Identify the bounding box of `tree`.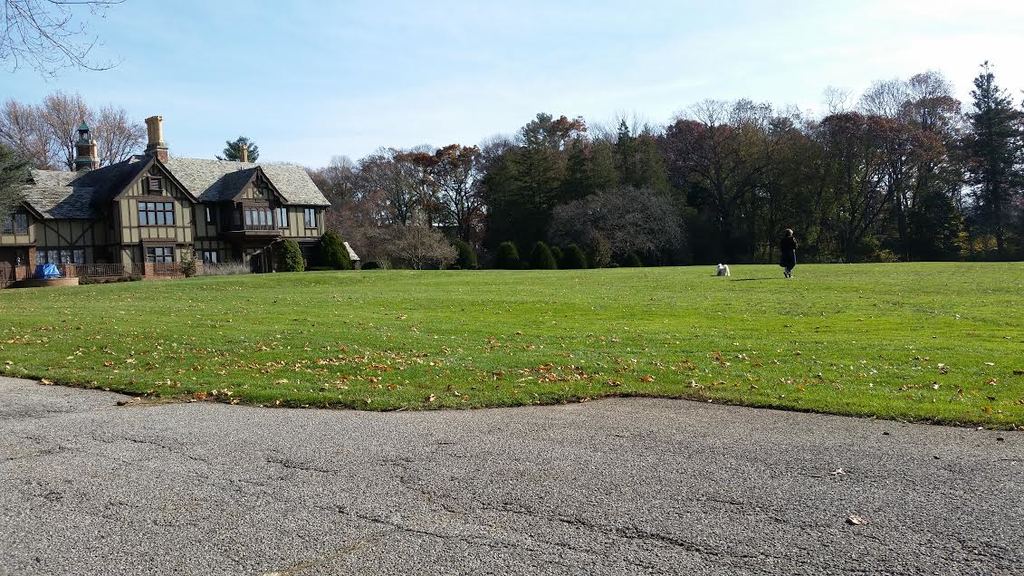
bbox=(551, 182, 677, 270).
